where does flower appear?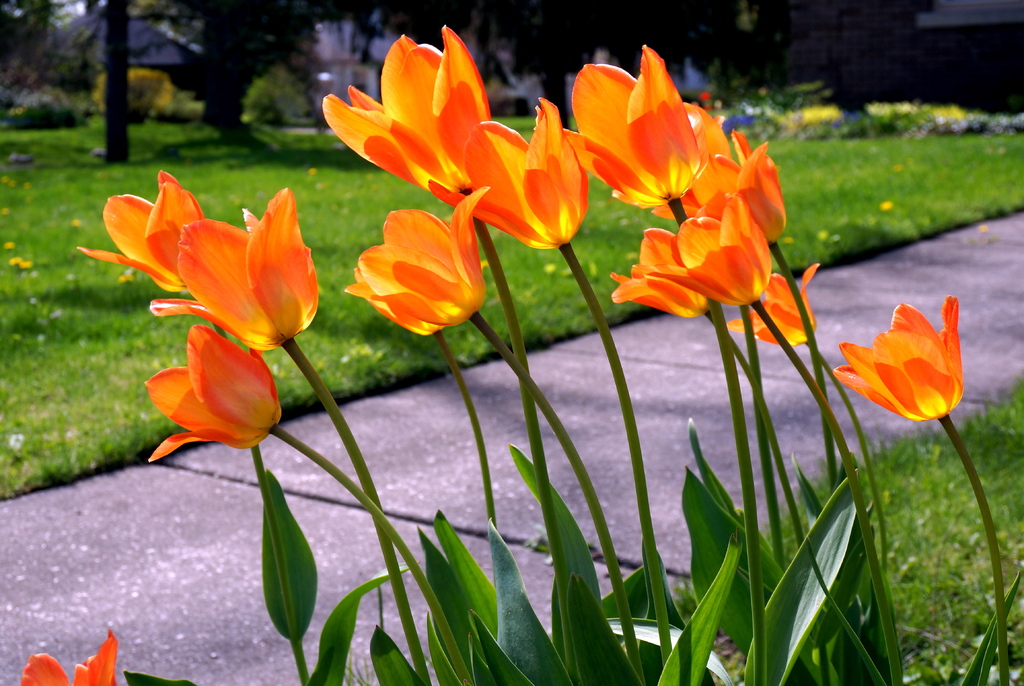
Appears at bbox=(614, 100, 738, 217).
